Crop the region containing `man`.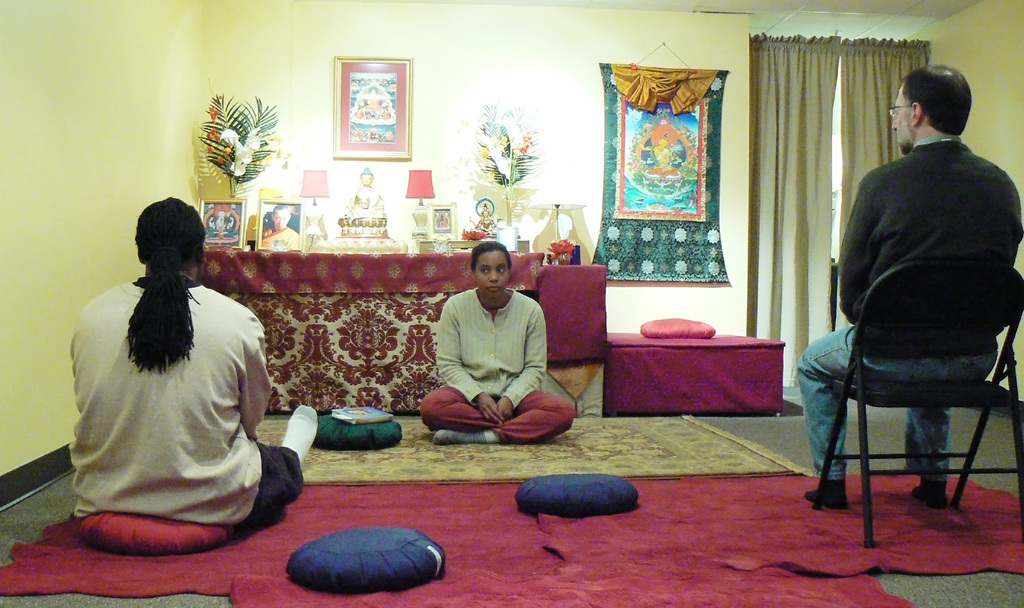
Crop region: x1=68 y1=193 x2=318 y2=533.
